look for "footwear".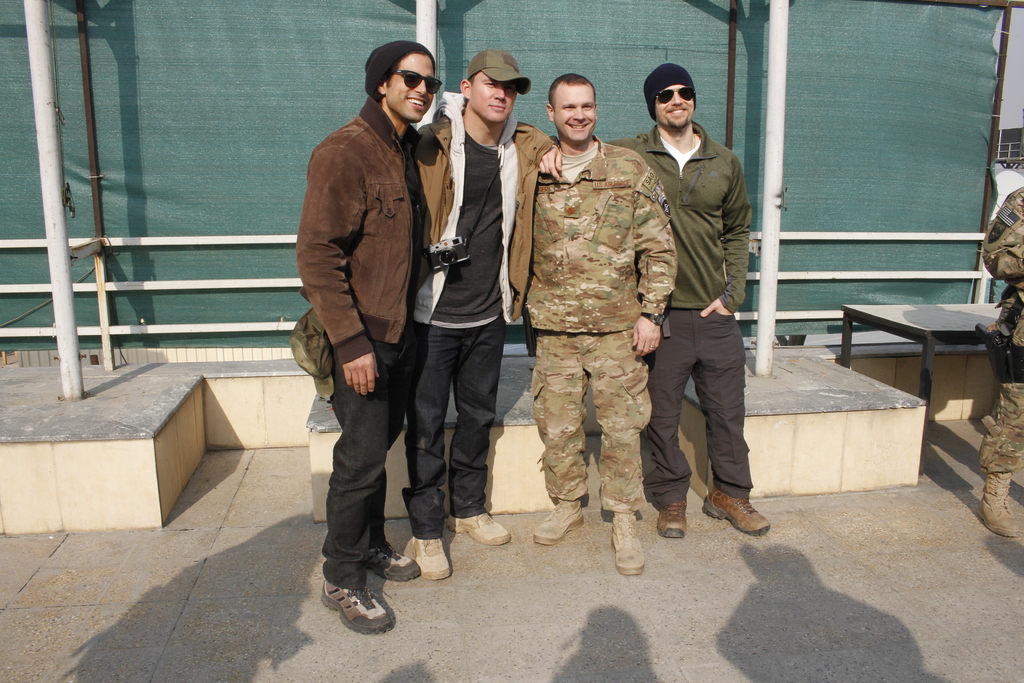
Found: 365, 542, 424, 582.
